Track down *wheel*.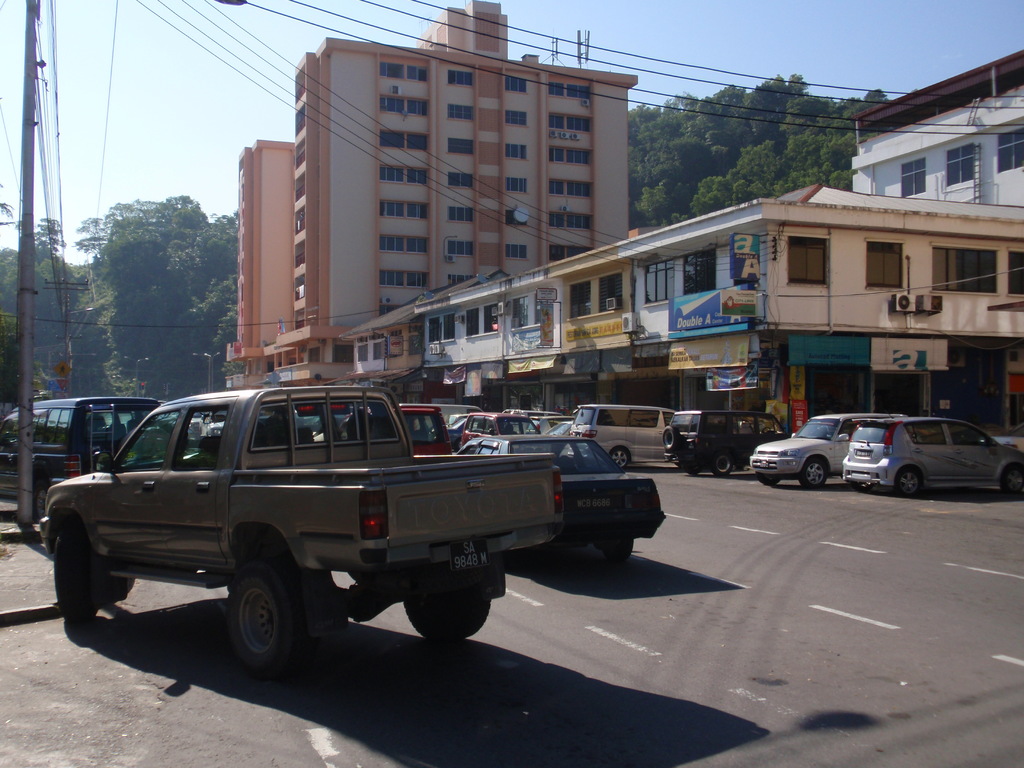
Tracked to BBox(205, 567, 291, 676).
